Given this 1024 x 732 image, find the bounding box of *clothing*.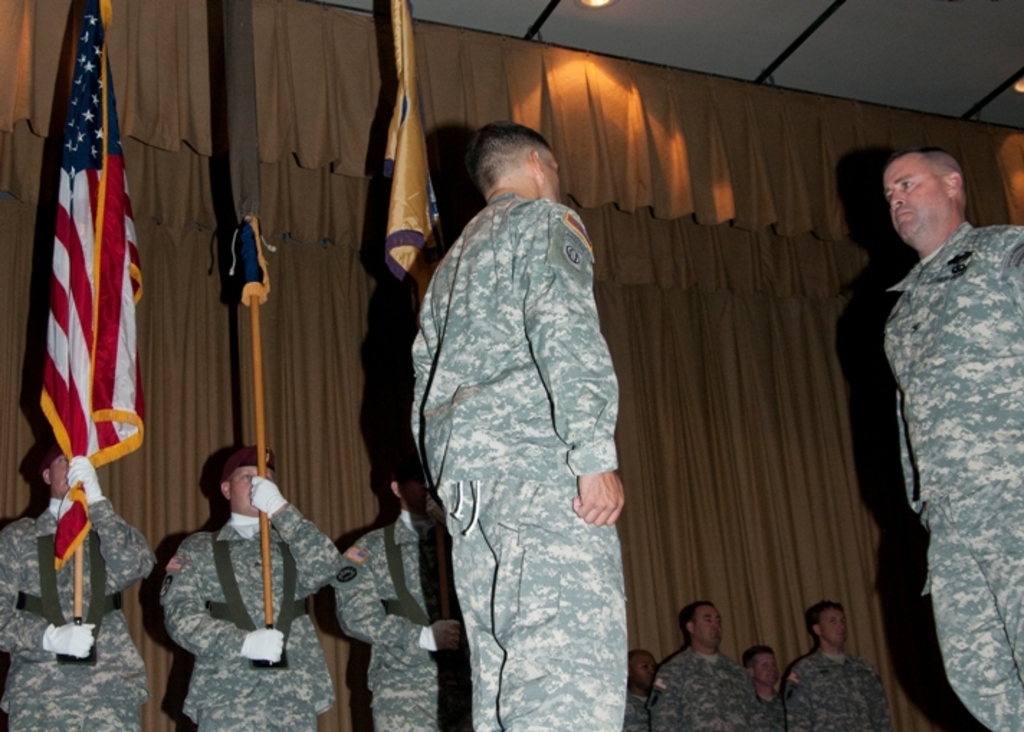
{"x1": 752, "y1": 686, "x2": 788, "y2": 731}.
